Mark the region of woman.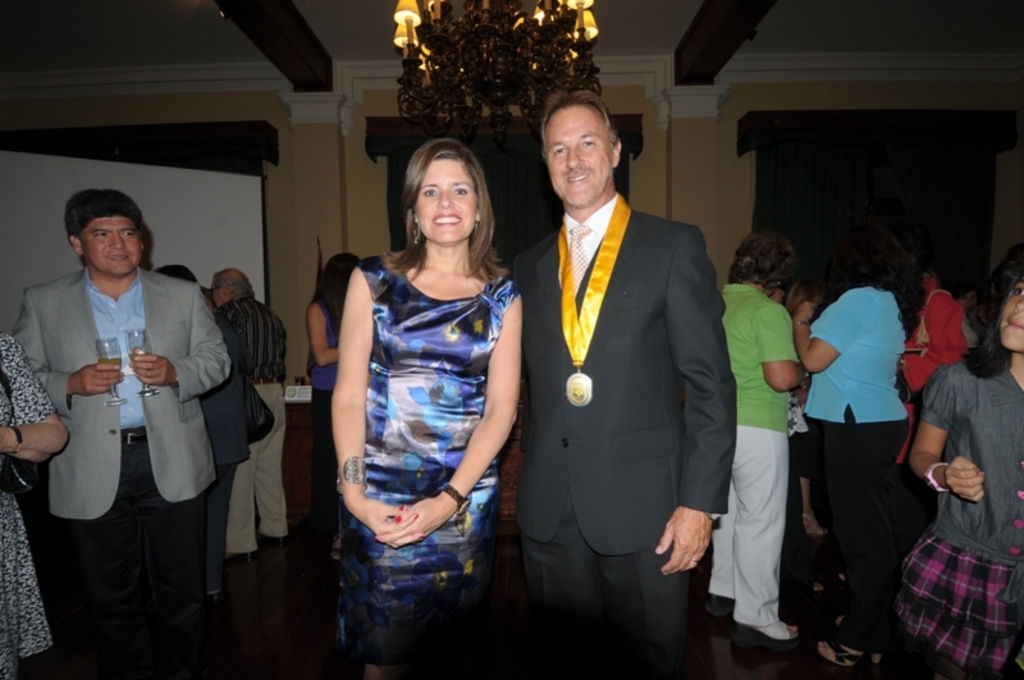
Region: (0, 330, 73, 679).
